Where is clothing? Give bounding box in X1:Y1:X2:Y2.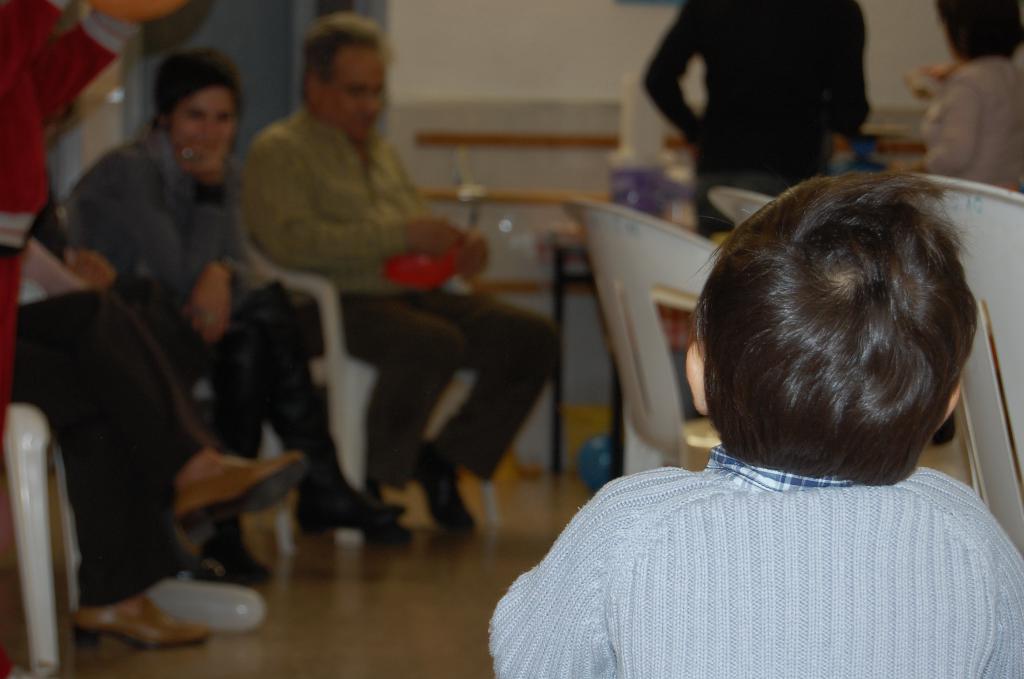
467:356:1011:678.
